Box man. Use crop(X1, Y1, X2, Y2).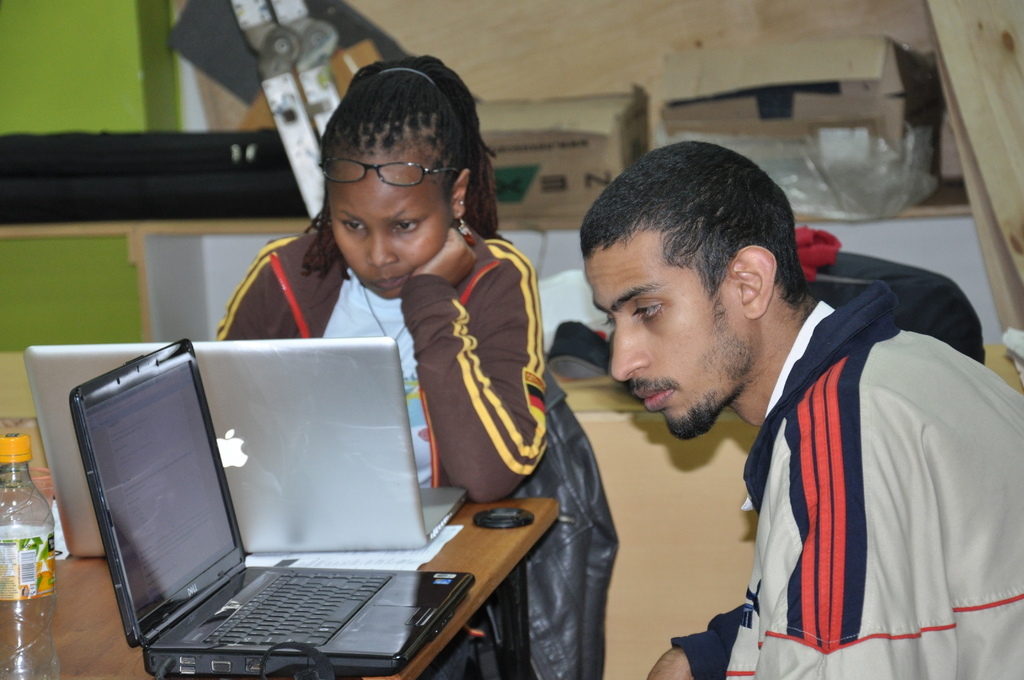
crop(556, 143, 1007, 667).
